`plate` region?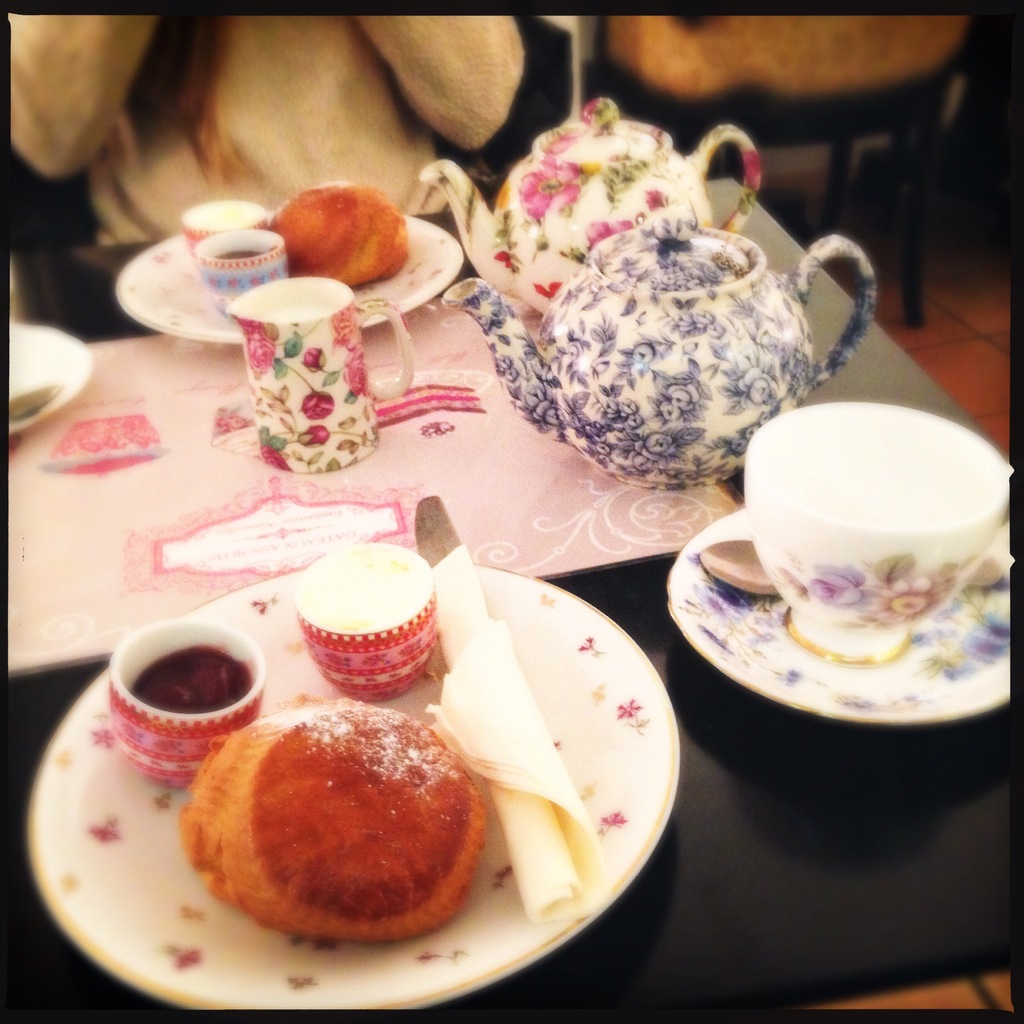
(left=109, top=202, right=463, bottom=348)
